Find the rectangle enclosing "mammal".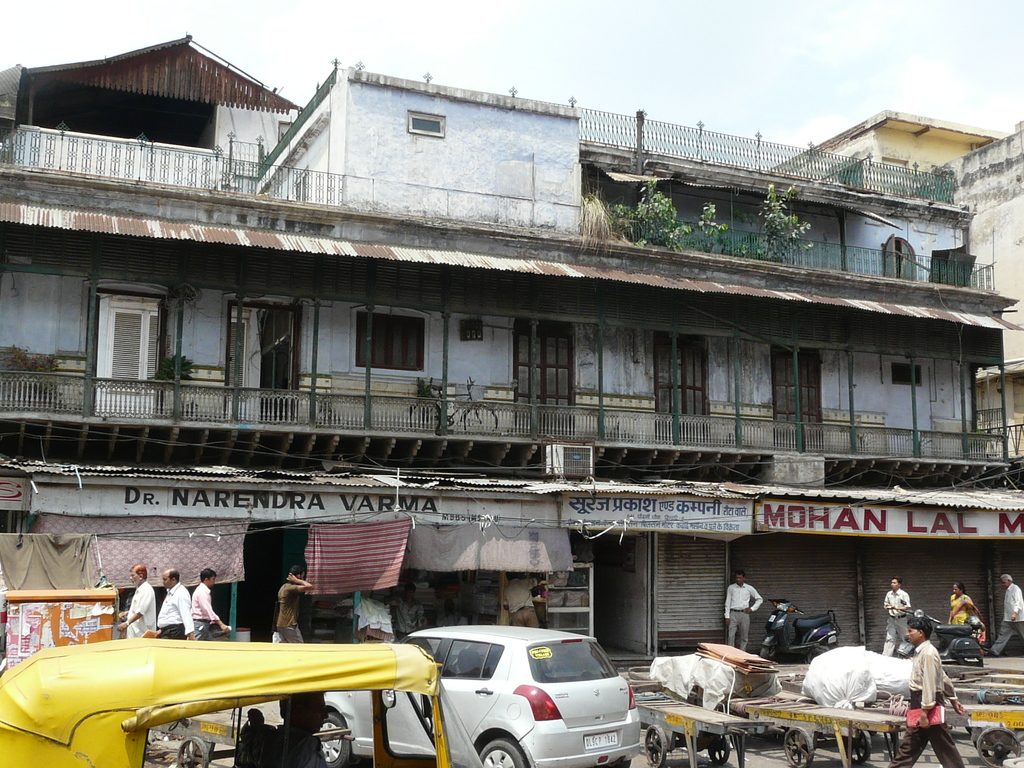
(left=280, top=688, right=324, bottom=767).
